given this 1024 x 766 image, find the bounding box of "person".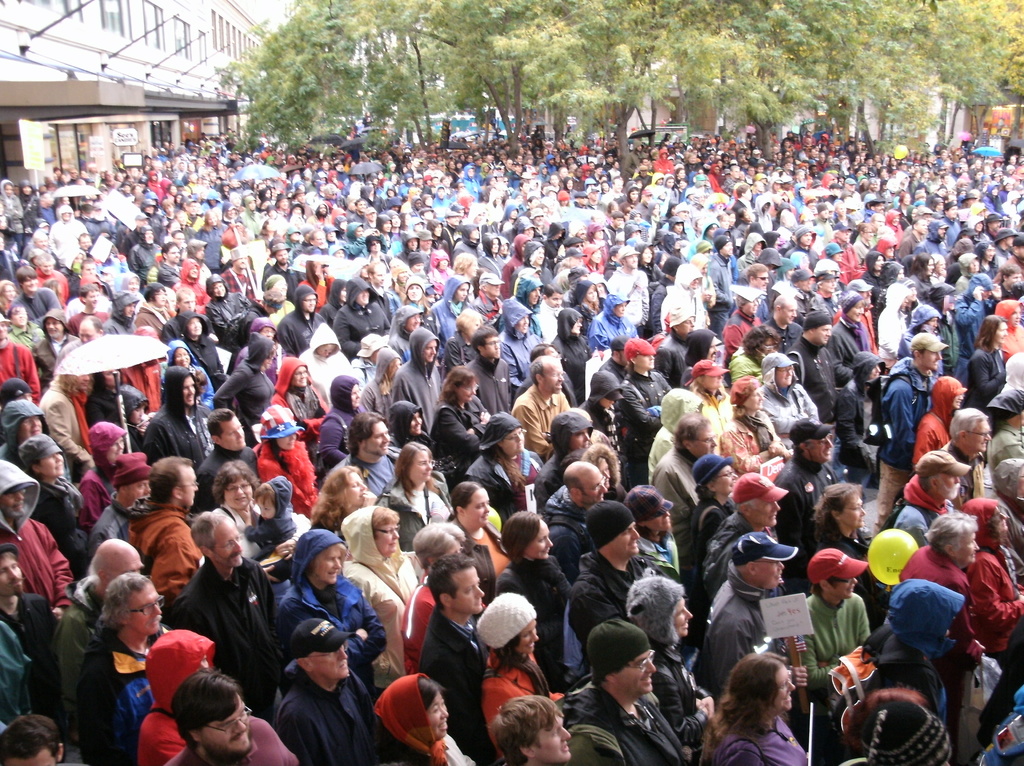
276/345/320/432.
